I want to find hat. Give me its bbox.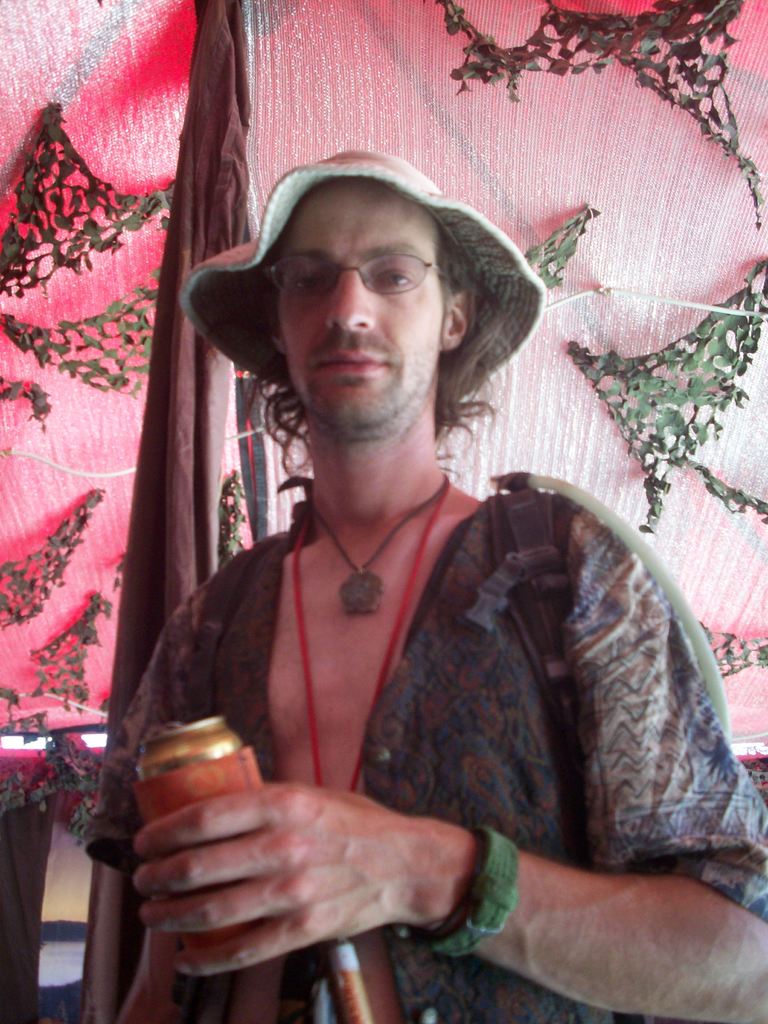
detection(179, 143, 537, 389).
